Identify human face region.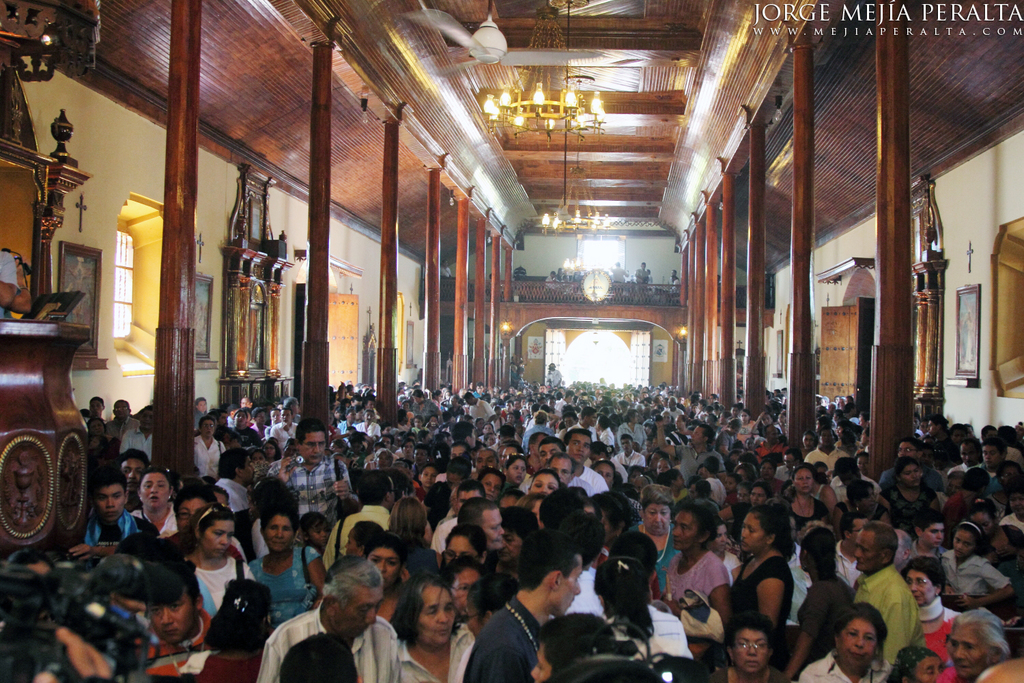
Region: detection(401, 438, 414, 456).
